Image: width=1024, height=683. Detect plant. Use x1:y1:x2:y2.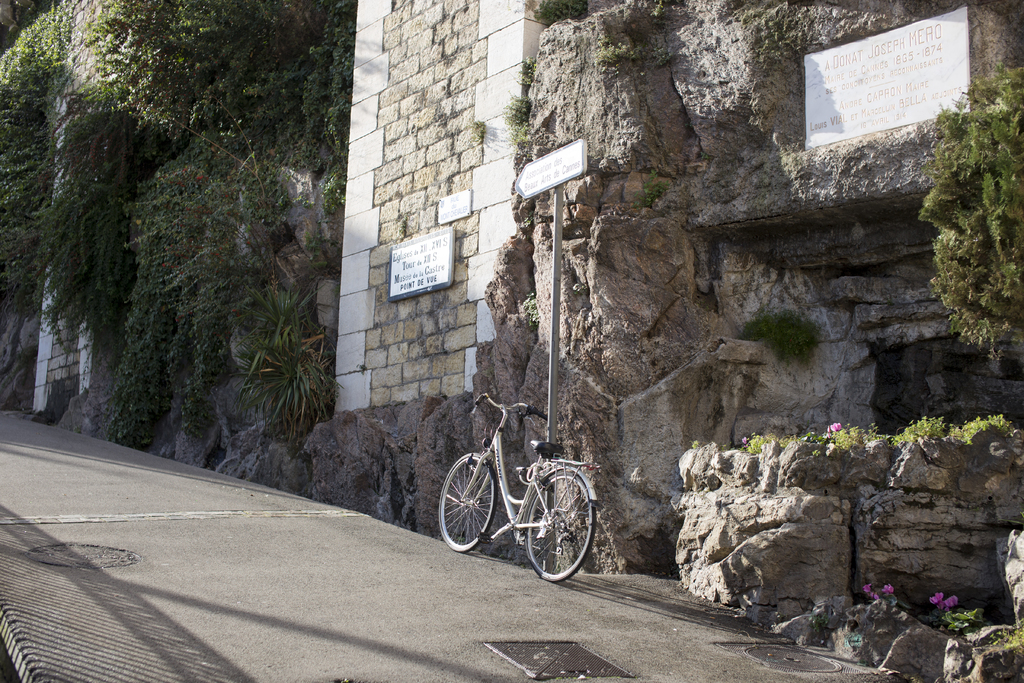
919:588:992:642.
